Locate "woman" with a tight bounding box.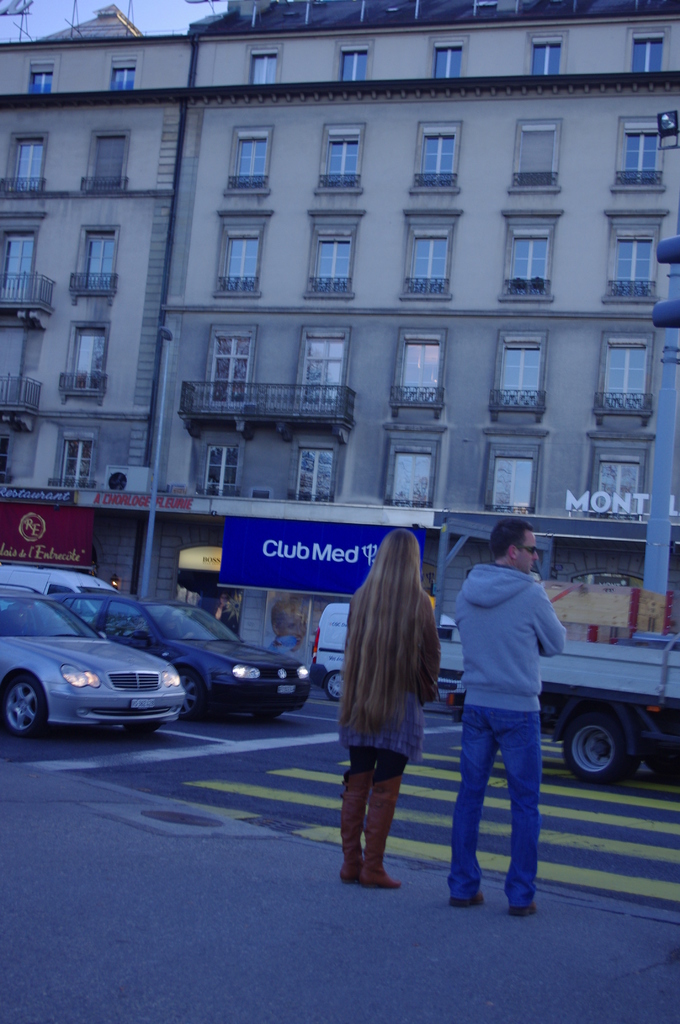
crop(327, 550, 453, 899).
